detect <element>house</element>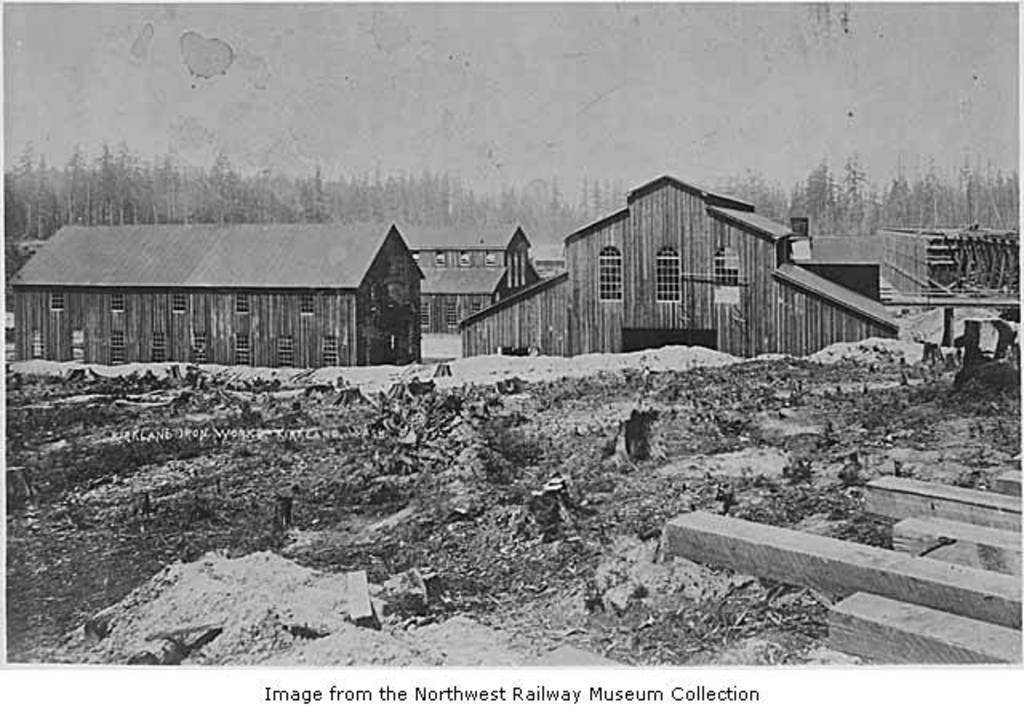
[38, 201, 496, 369]
